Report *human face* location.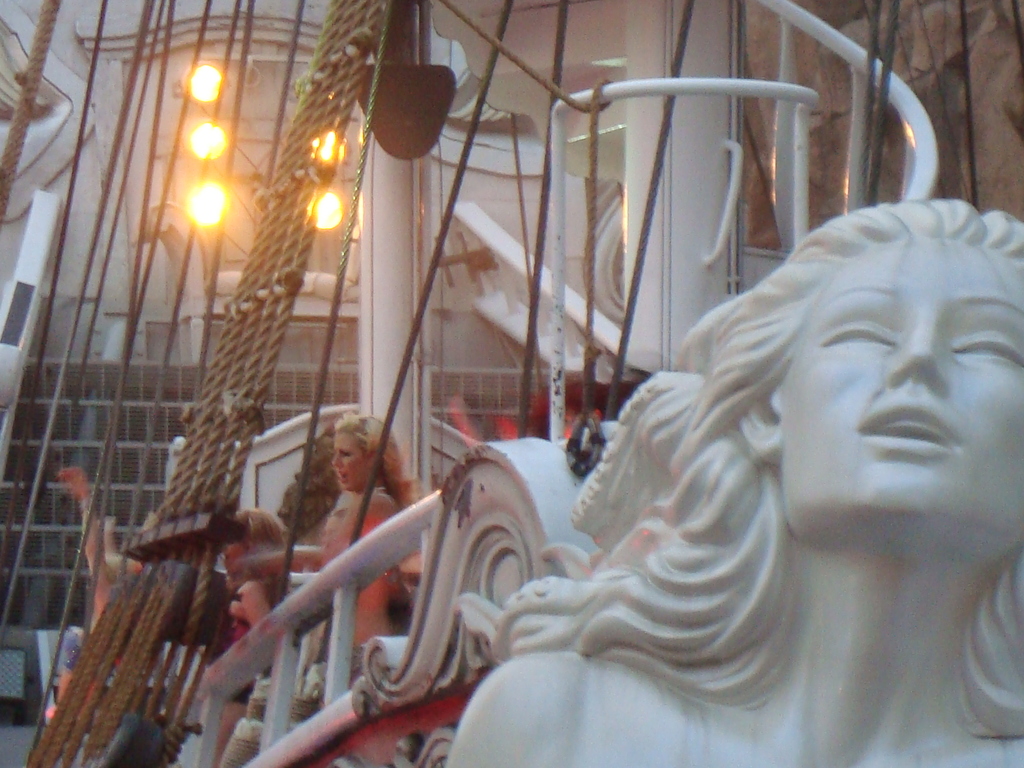
Report: (223,542,244,570).
